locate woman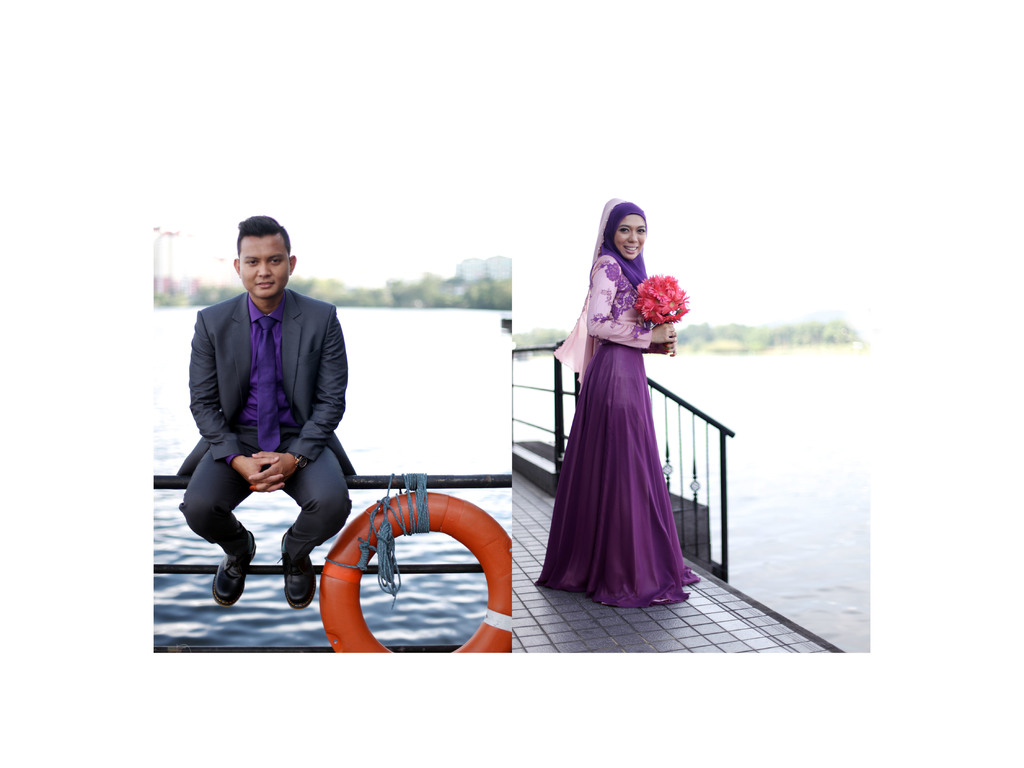
[538, 191, 707, 612]
